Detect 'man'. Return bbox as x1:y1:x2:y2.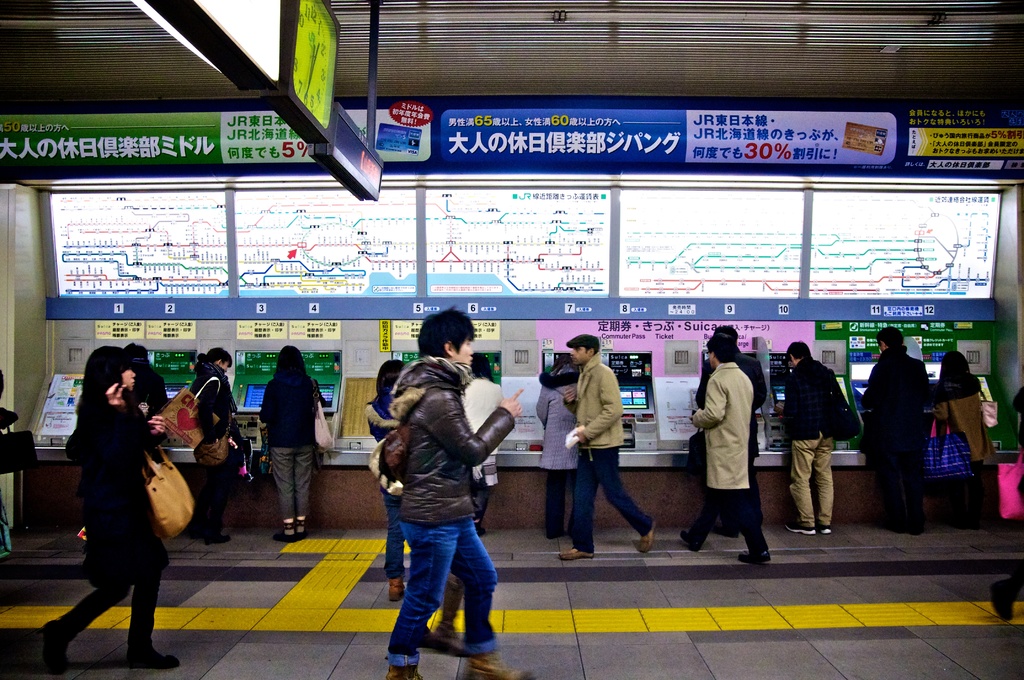
786:337:841:540.
